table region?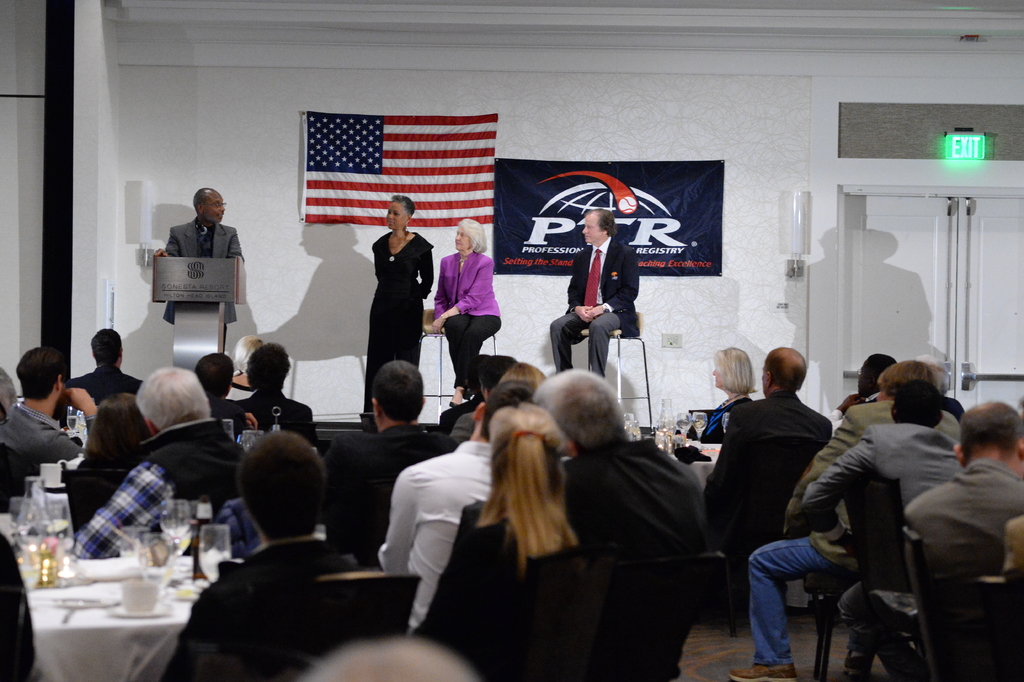
bbox(20, 547, 207, 681)
